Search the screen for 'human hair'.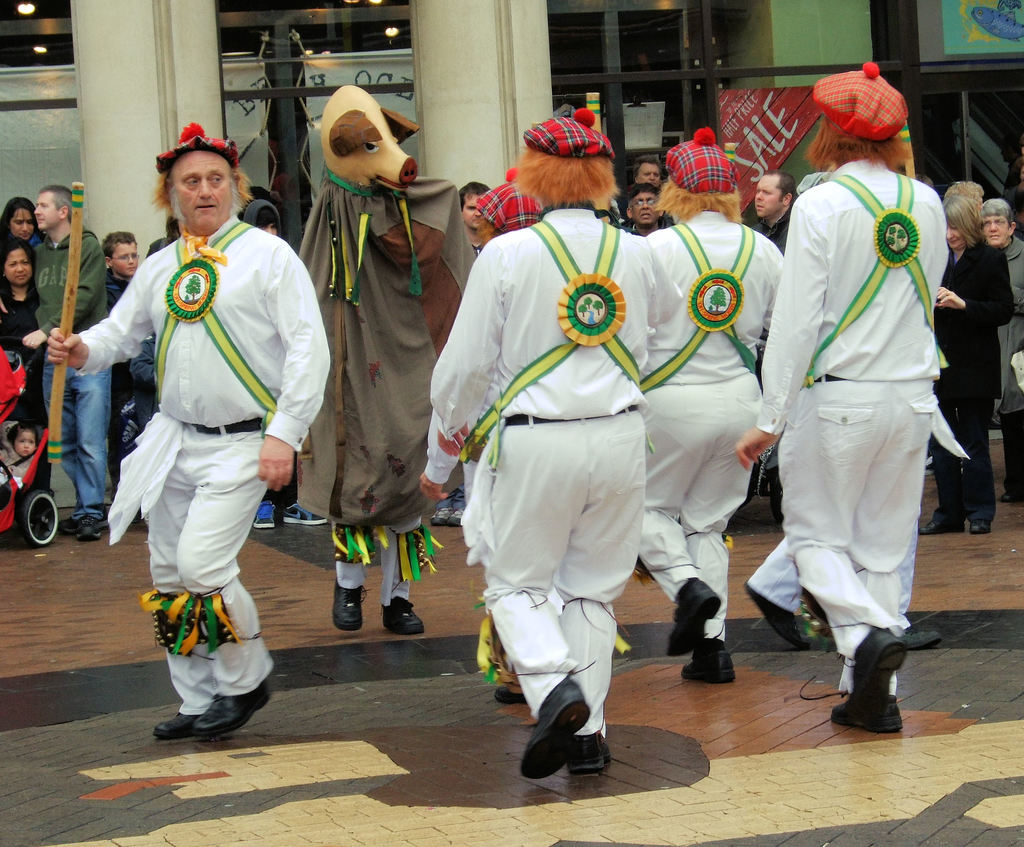
Found at 651,172,742,222.
